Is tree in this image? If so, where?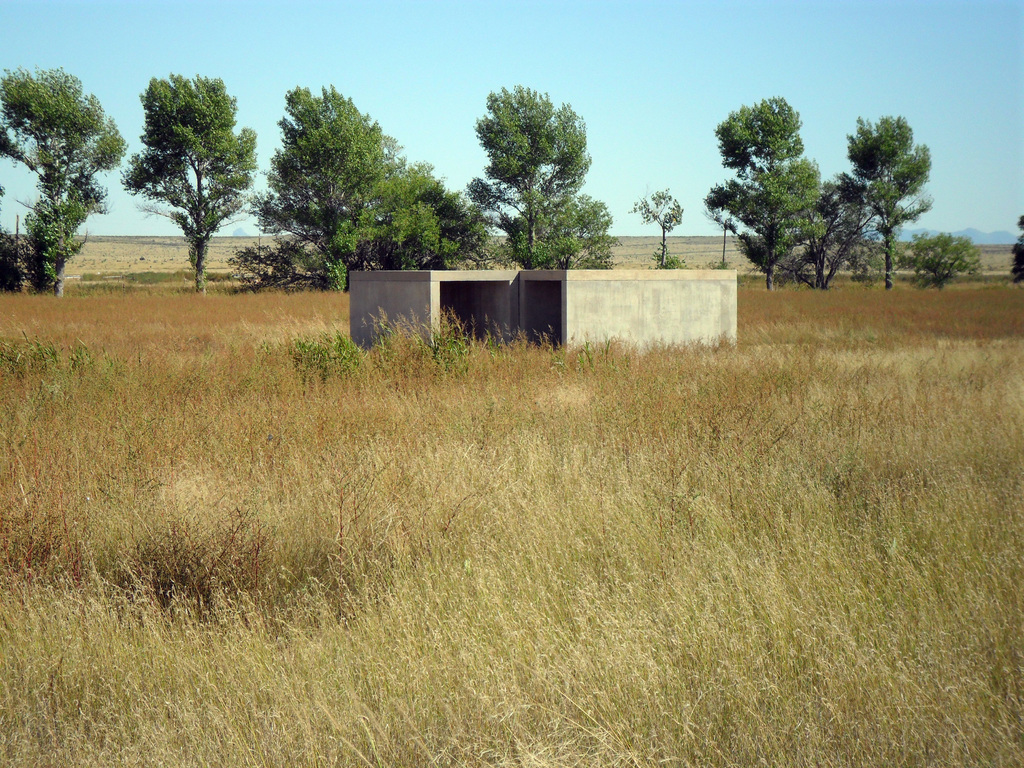
Yes, at [468, 83, 588, 266].
